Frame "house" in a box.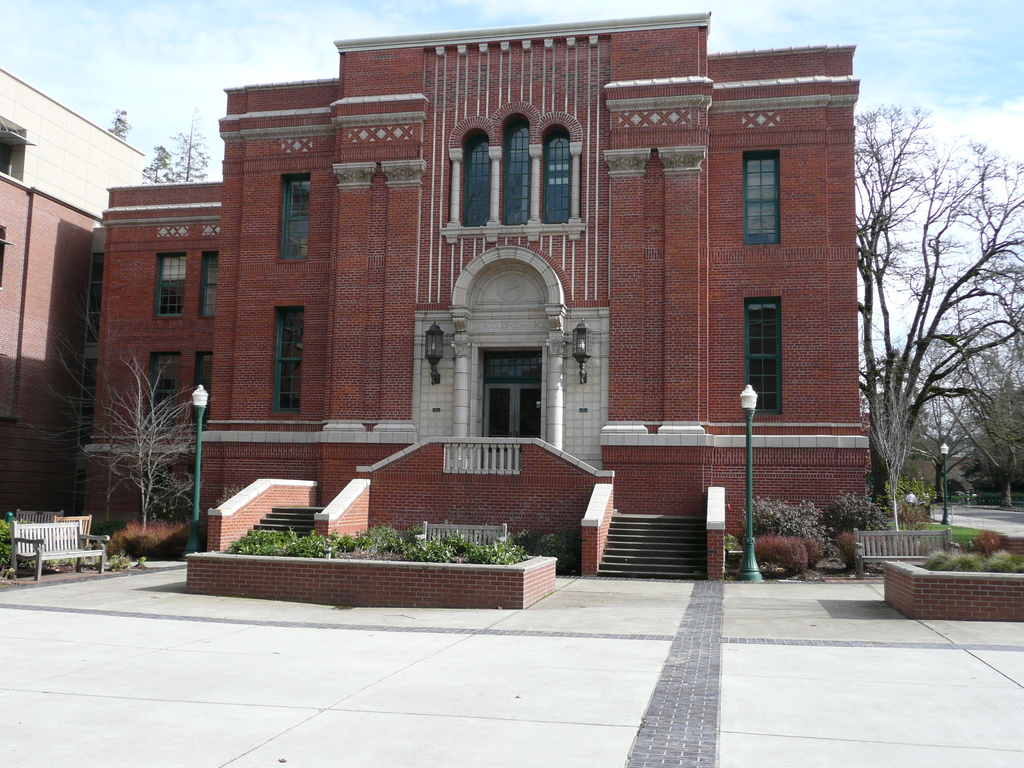
BBox(91, 51, 830, 502).
